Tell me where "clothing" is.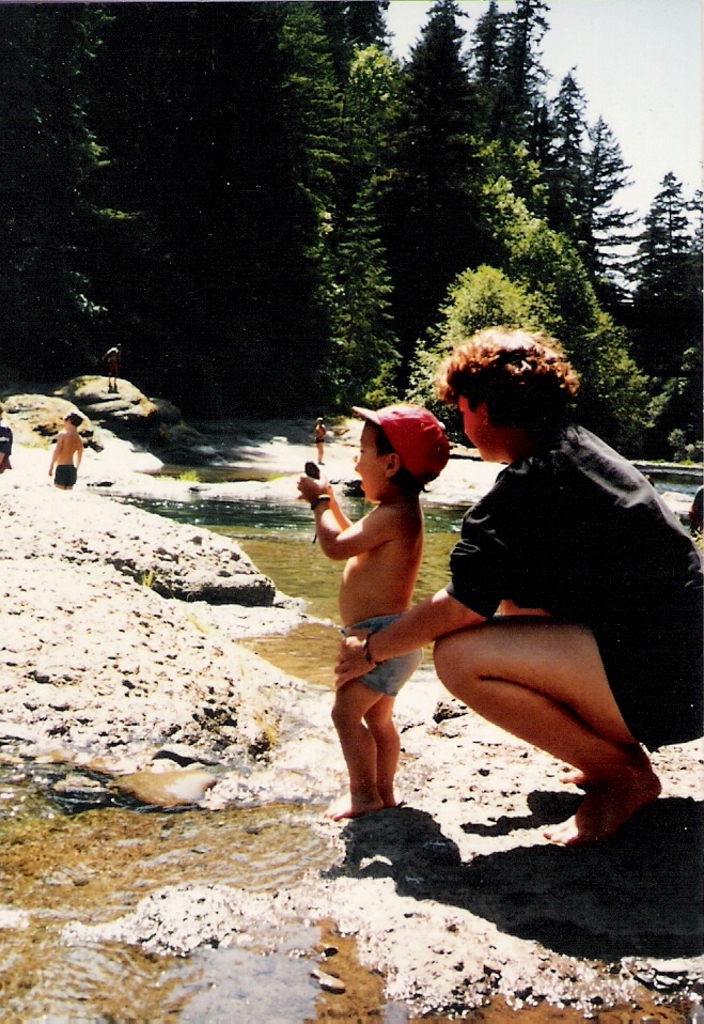
"clothing" is at left=47, top=459, right=81, bottom=485.
